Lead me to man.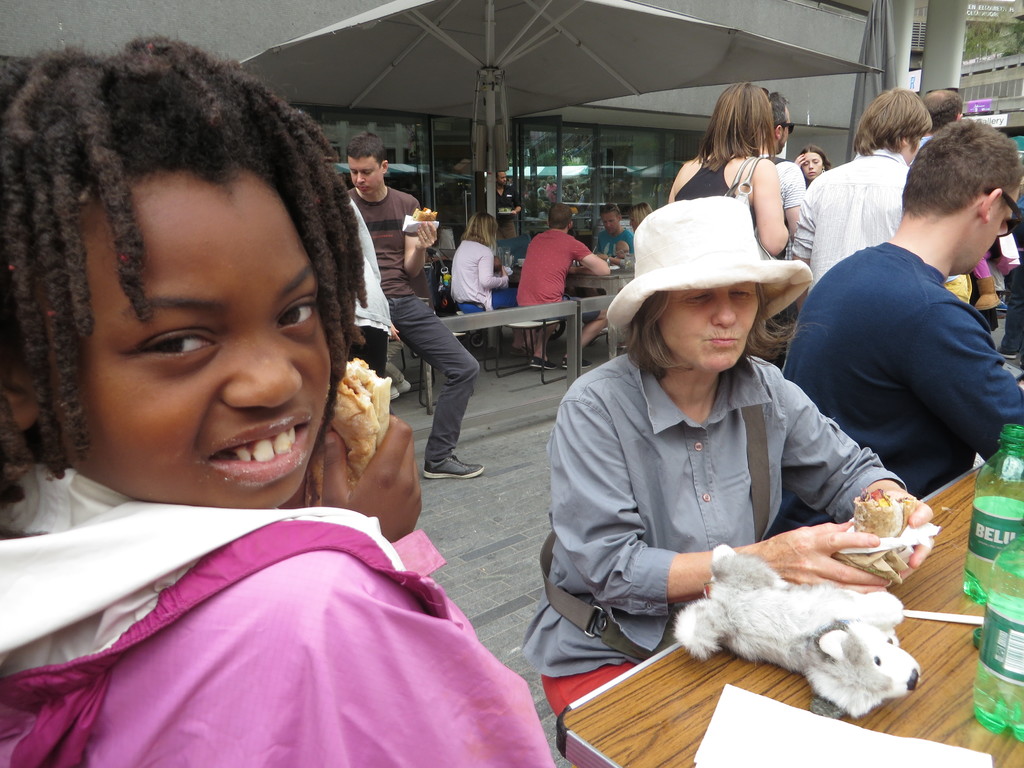
Lead to (x1=342, y1=195, x2=390, y2=383).
